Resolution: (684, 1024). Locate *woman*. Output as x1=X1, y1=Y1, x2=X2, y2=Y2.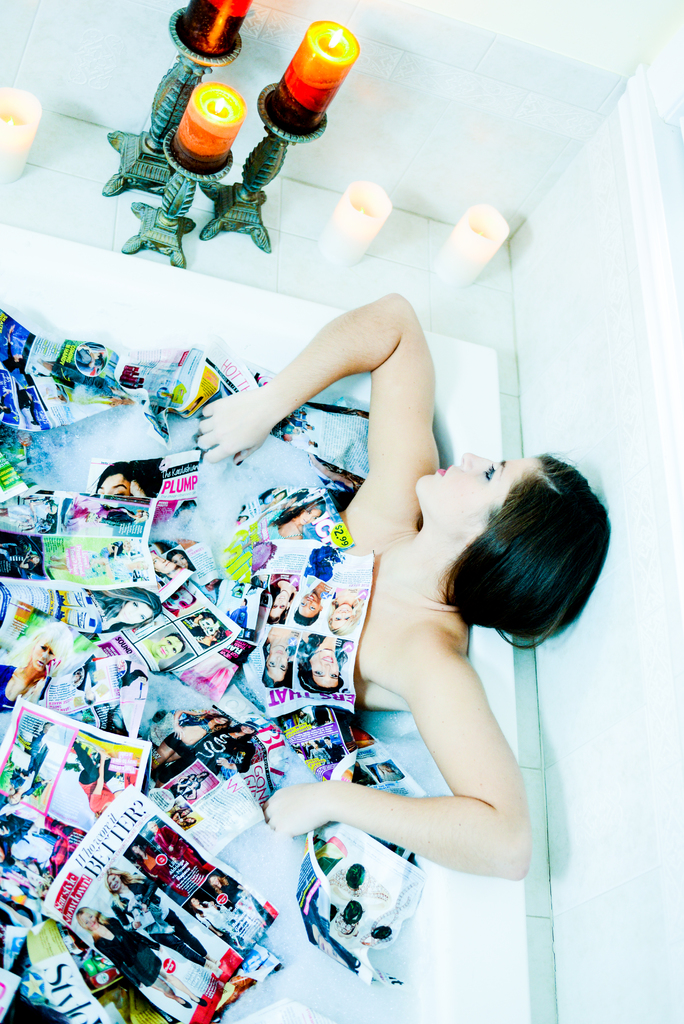
x1=88, y1=457, x2=130, y2=499.
